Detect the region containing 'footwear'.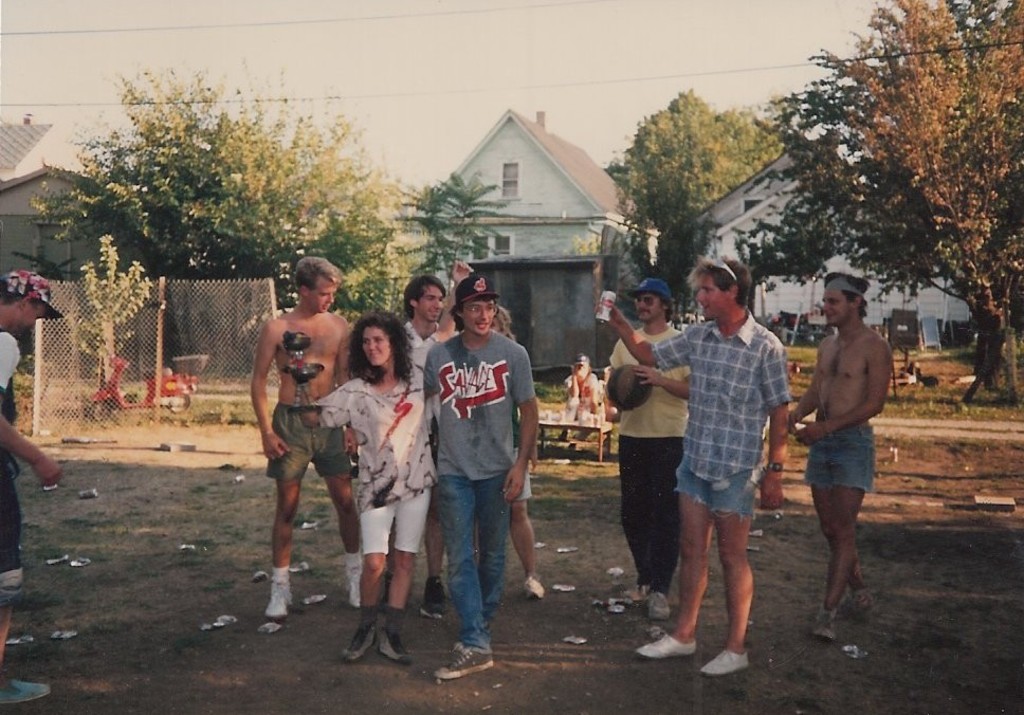
l=343, t=624, r=377, b=661.
